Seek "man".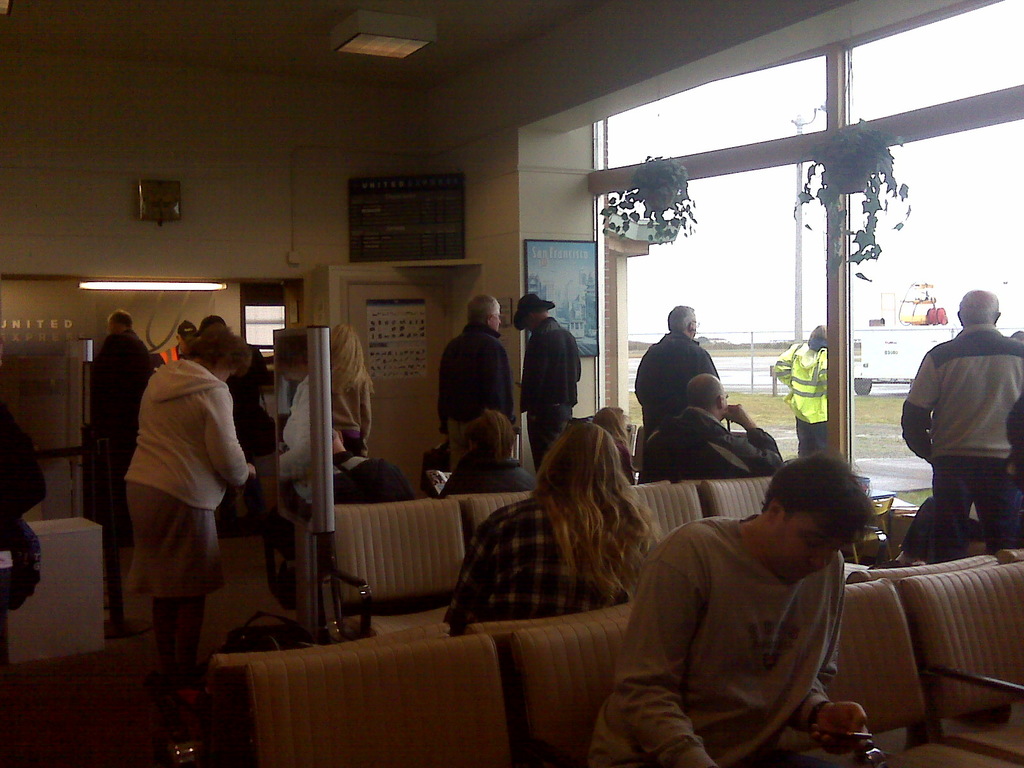
detection(632, 307, 719, 440).
